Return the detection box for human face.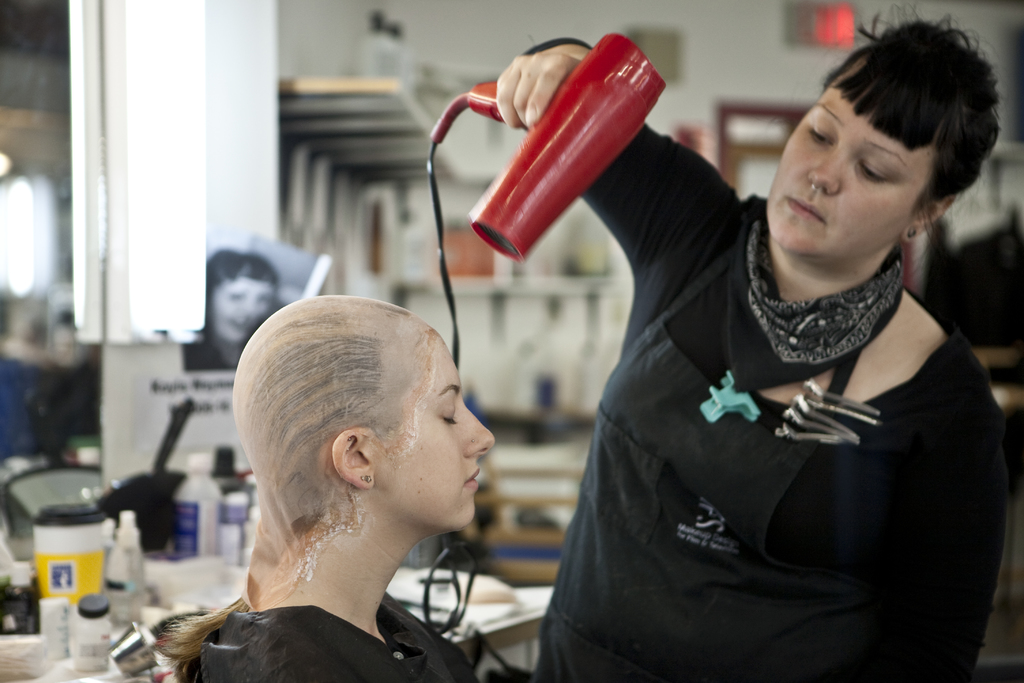
<bbox>372, 343, 495, 526</bbox>.
